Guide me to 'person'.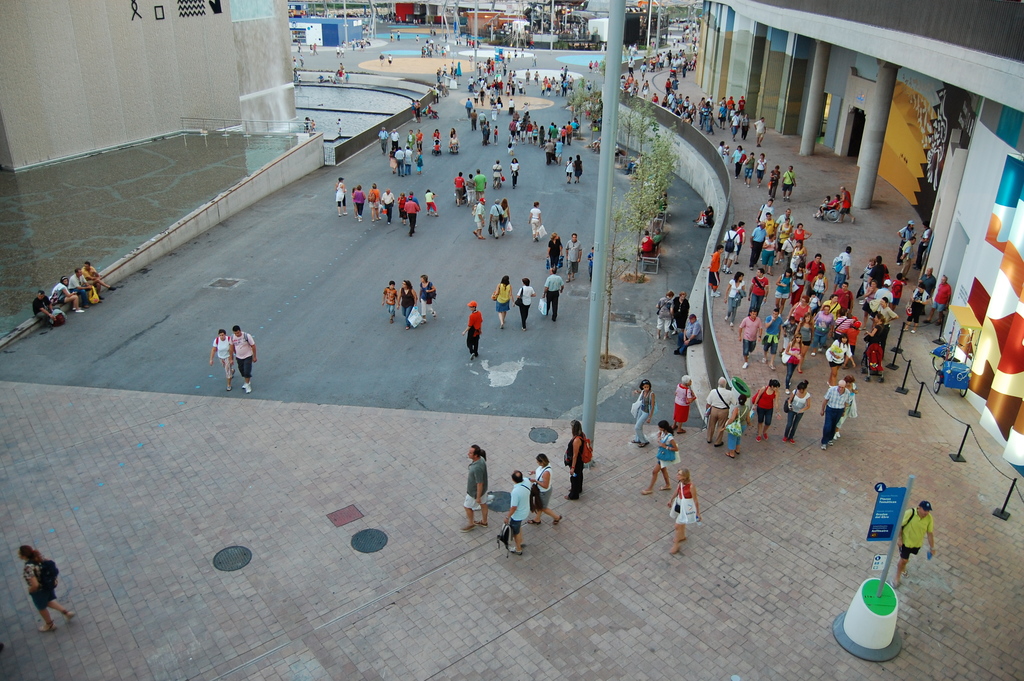
Guidance: <bbox>461, 301, 484, 363</bbox>.
